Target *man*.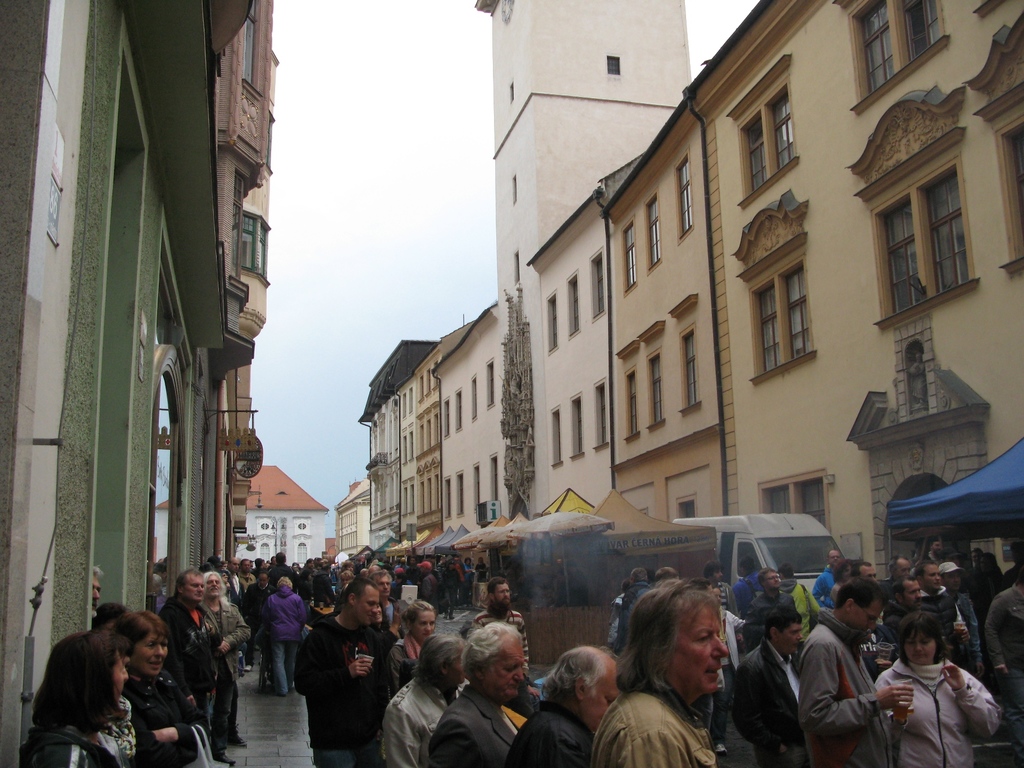
Target region: 705, 560, 740, 618.
